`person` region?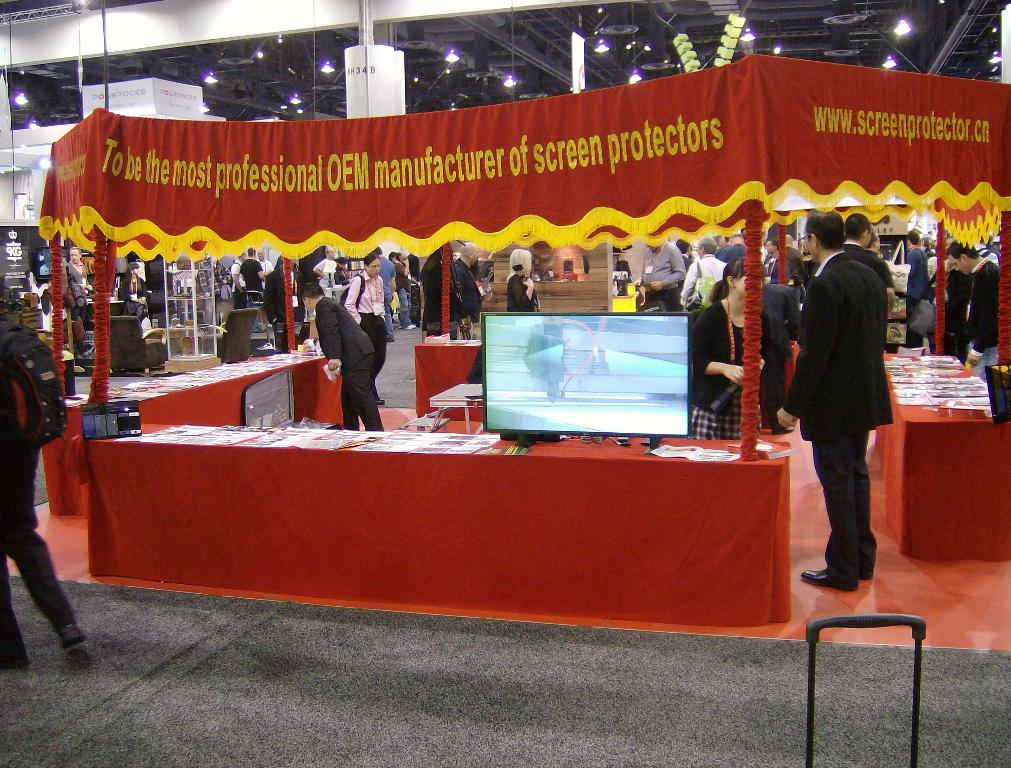
(238,249,261,337)
